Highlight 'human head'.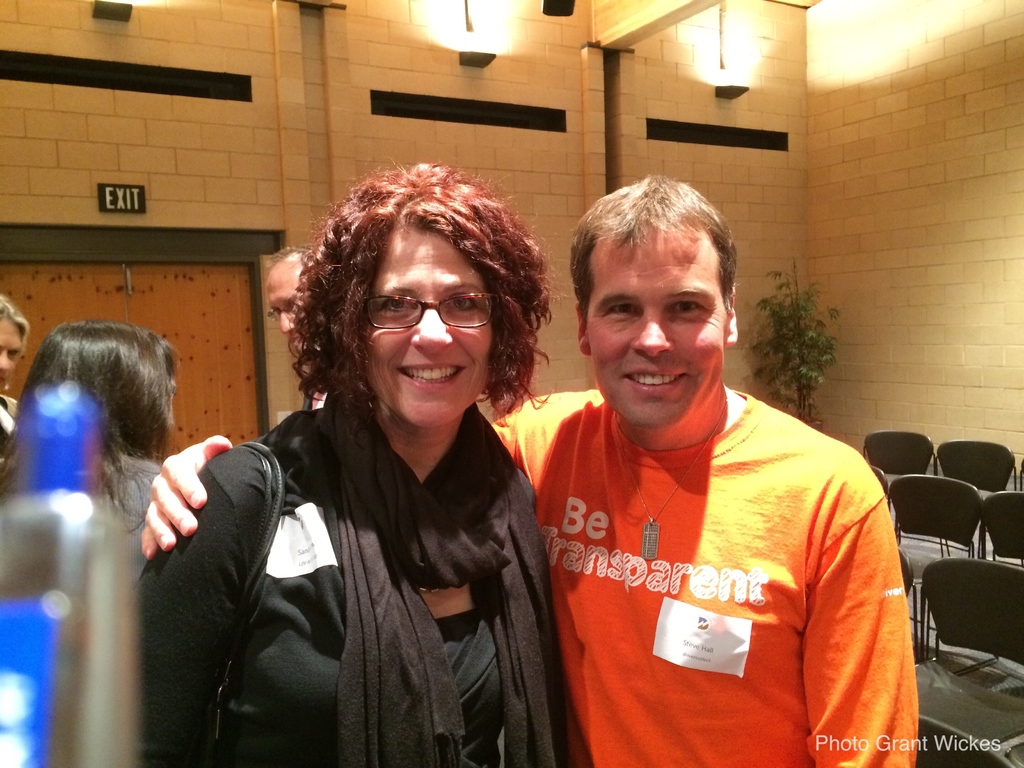
Highlighted region: l=264, t=246, r=329, b=346.
